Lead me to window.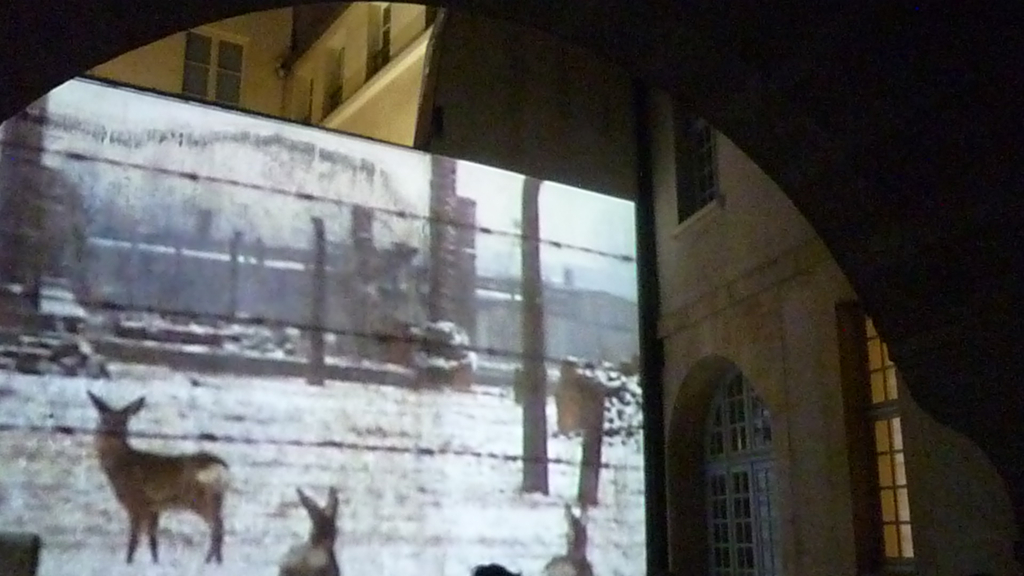
Lead to region(692, 361, 791, 575).
